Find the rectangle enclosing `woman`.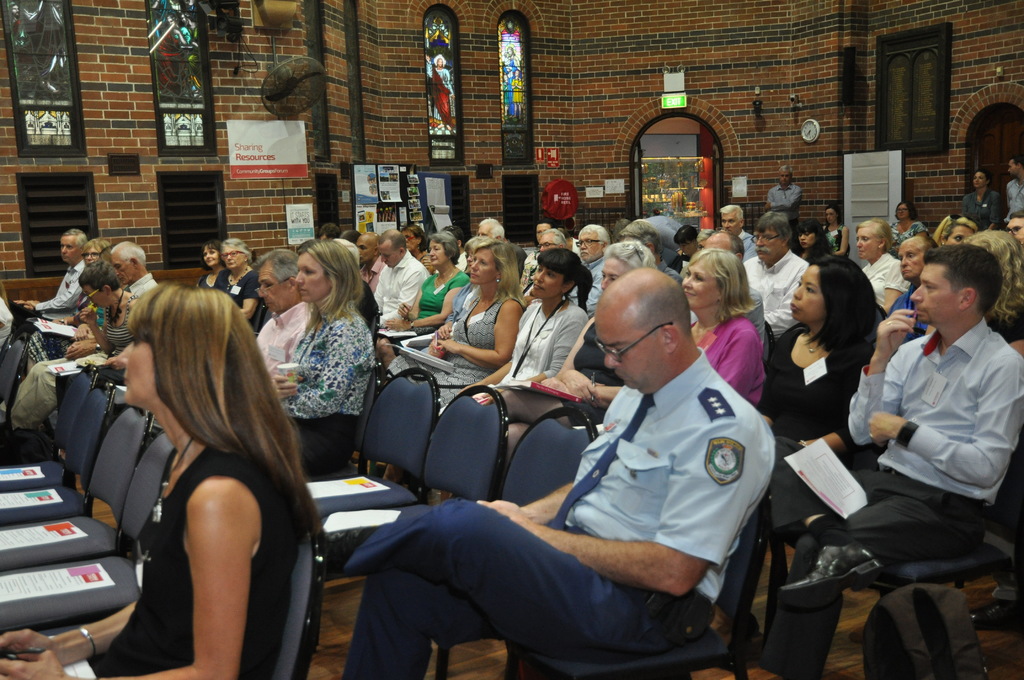
[x1=397, y1=224, x2=431, y2=273].
